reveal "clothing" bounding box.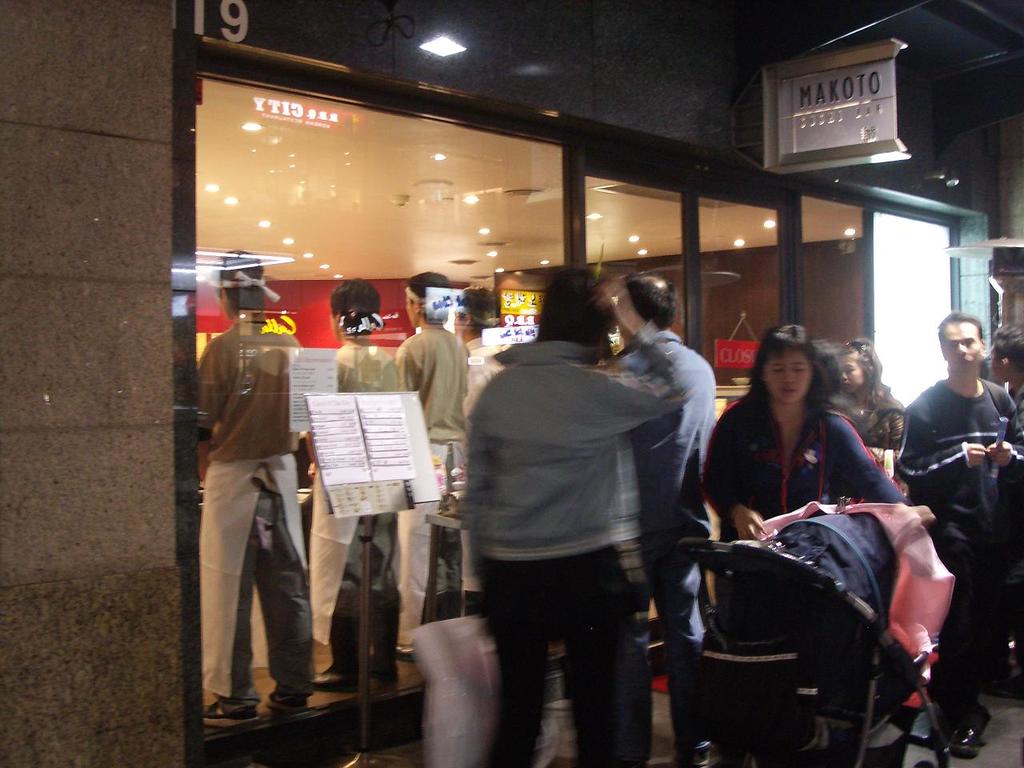
Revealed: {"left": 610, "top": 330, "right": 726, "bottom": 767}.
